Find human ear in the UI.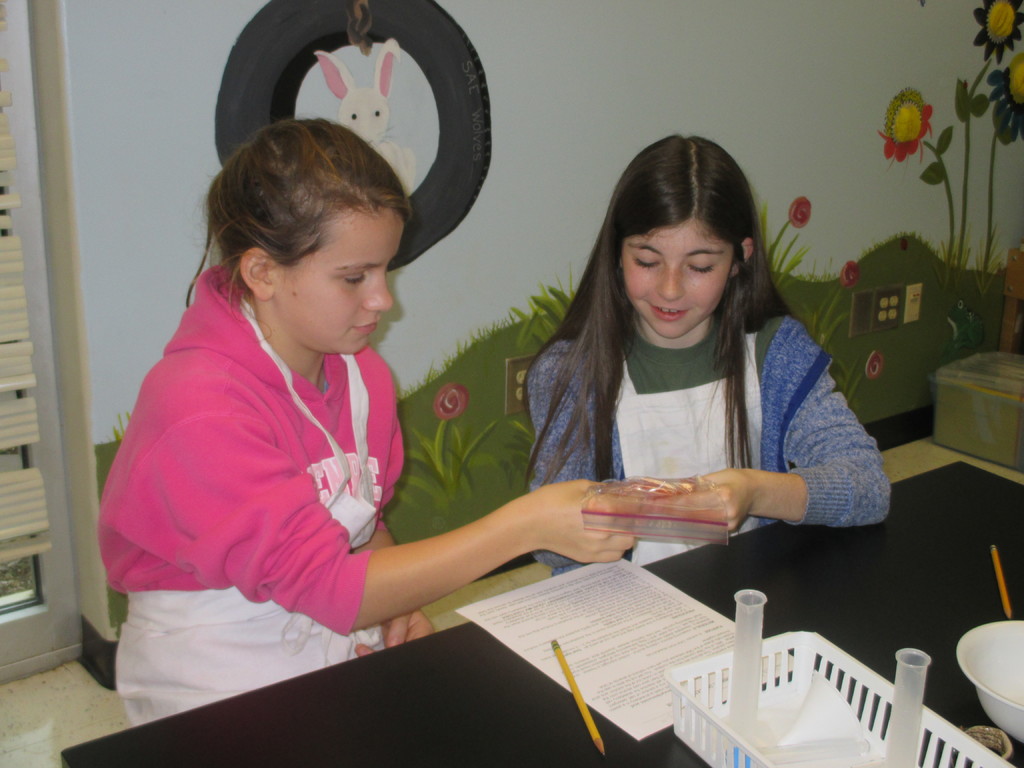
UI element at bbox(242, 246, 275, 303).
